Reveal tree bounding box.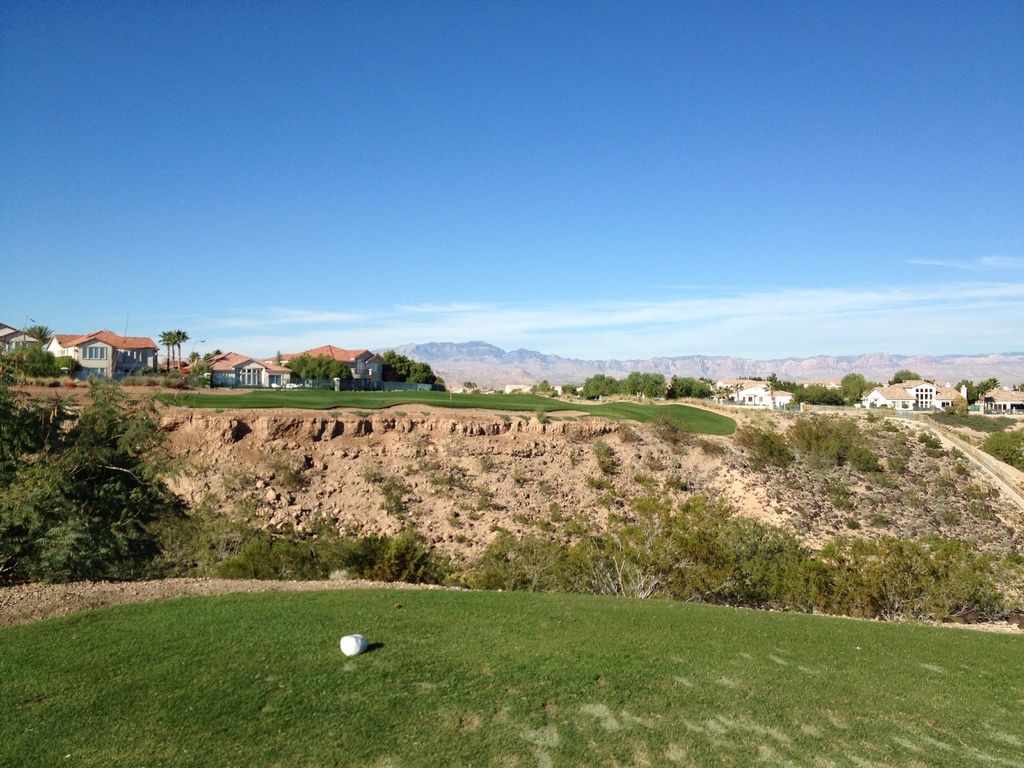
Revealed: x1=671, y1=371, x2=717, y2=400.
